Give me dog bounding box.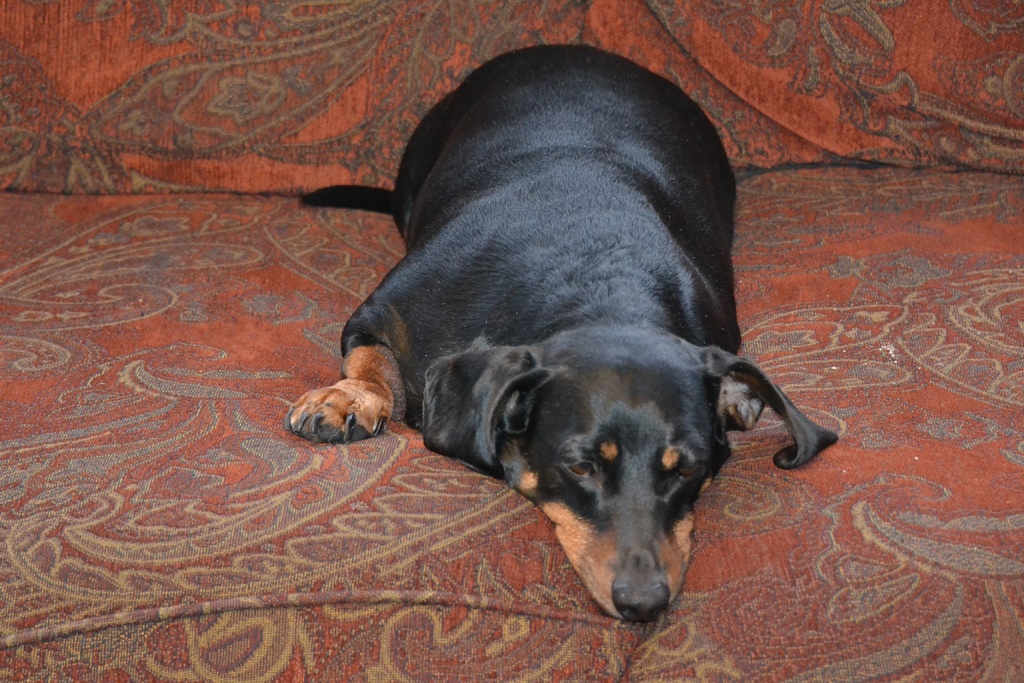
(left=285, top=40, right=840, bottom=633).
